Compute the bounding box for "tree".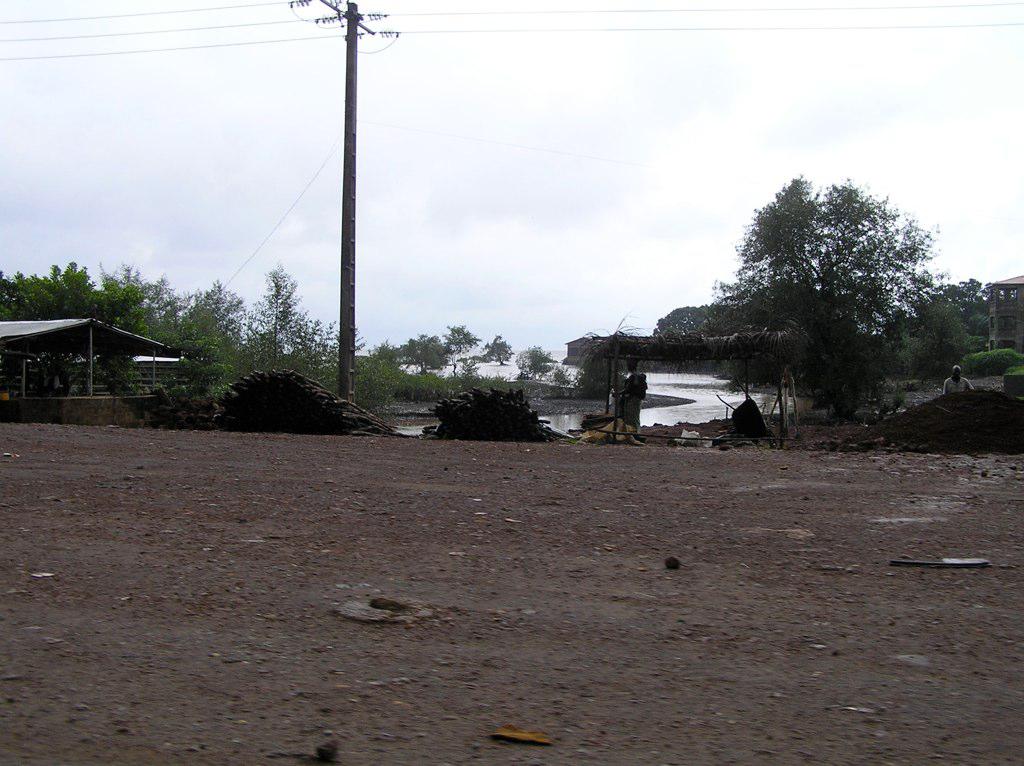
[x1=370, y1=317, x2=446, y2=381].
